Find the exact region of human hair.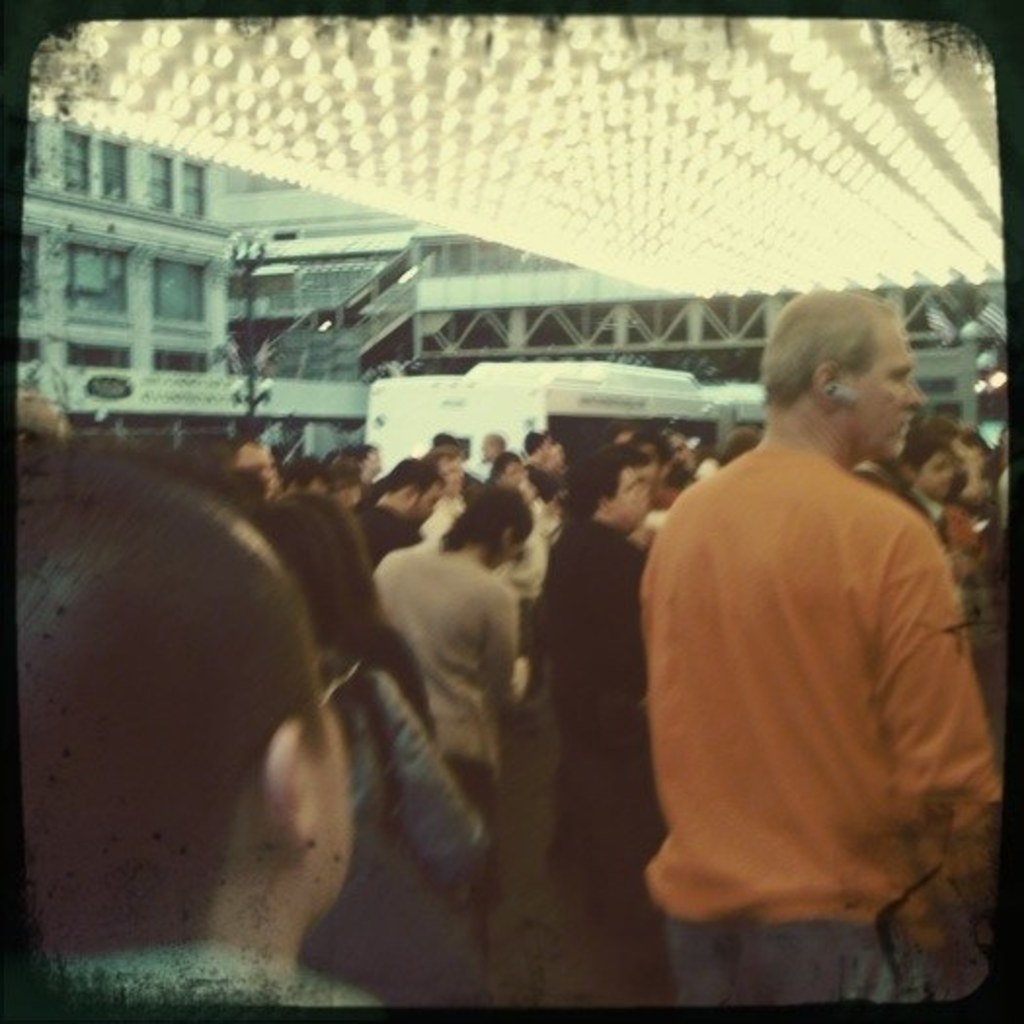
Exact region: <box>626,429,673,474</box>.
